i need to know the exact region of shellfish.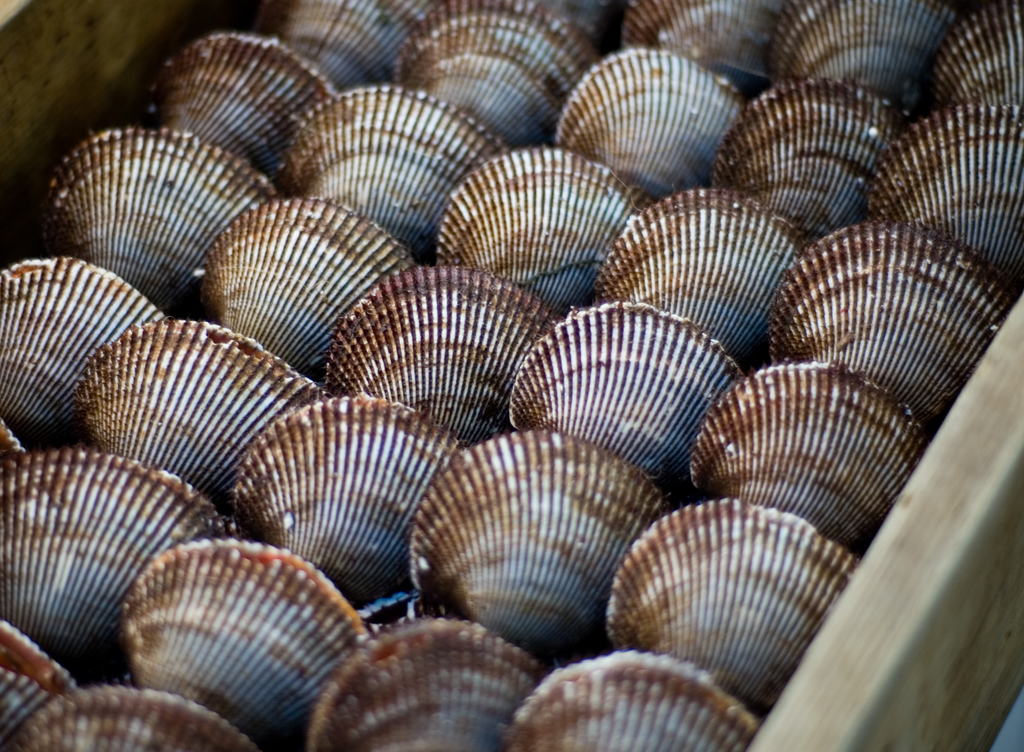
Region: 762,2,960,111.
